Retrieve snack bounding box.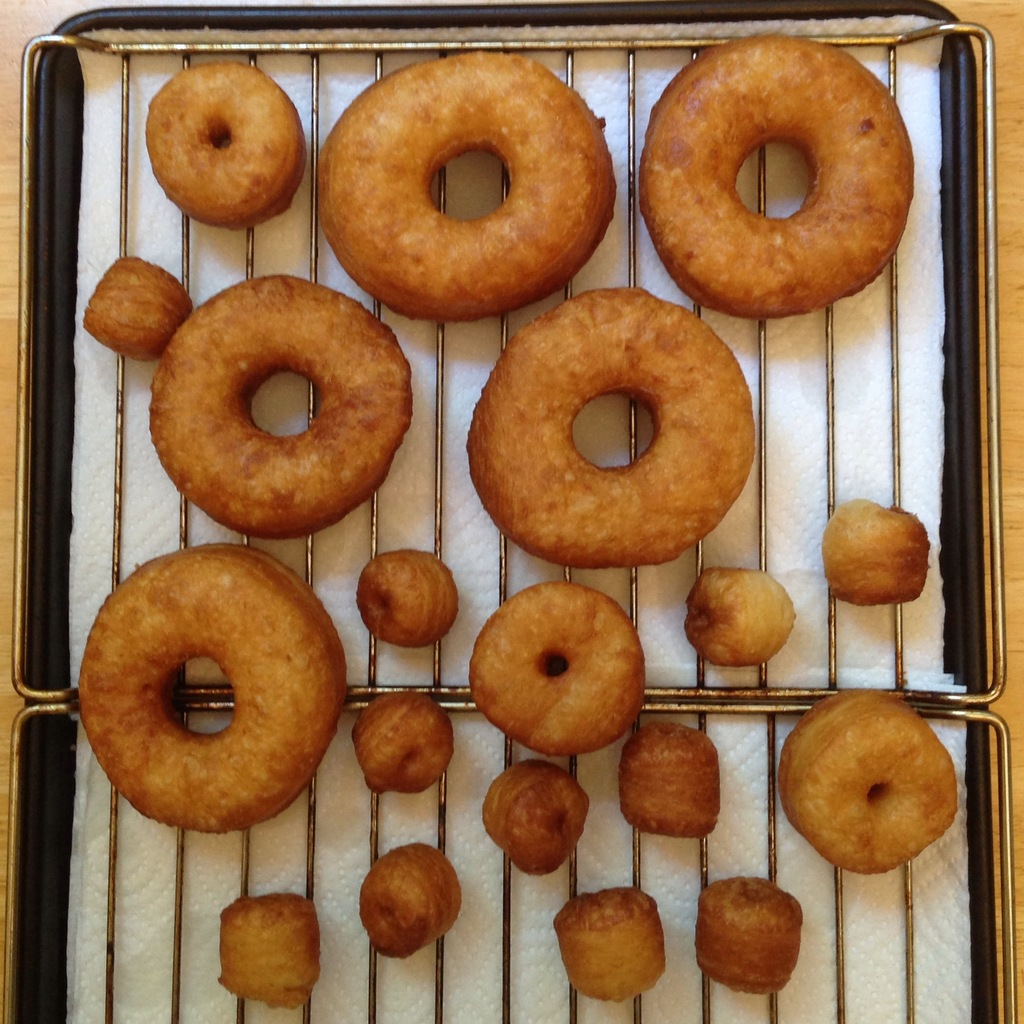
Bounding box: select_region(78, 536, 336, 814).
